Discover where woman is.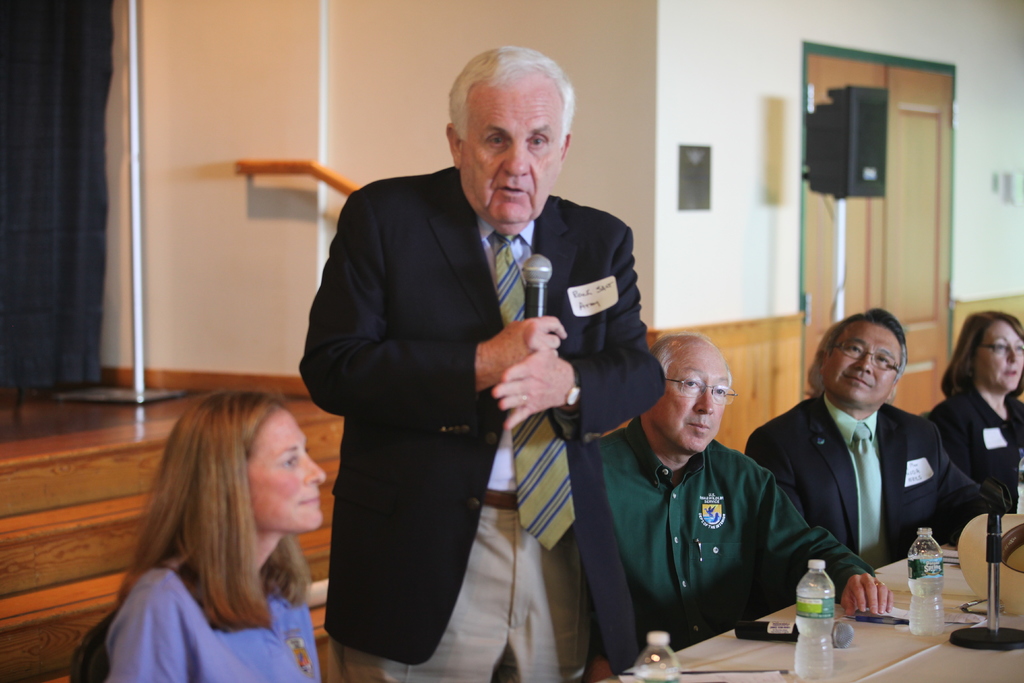
Discovered at locate(101, 389, 326, 682).
